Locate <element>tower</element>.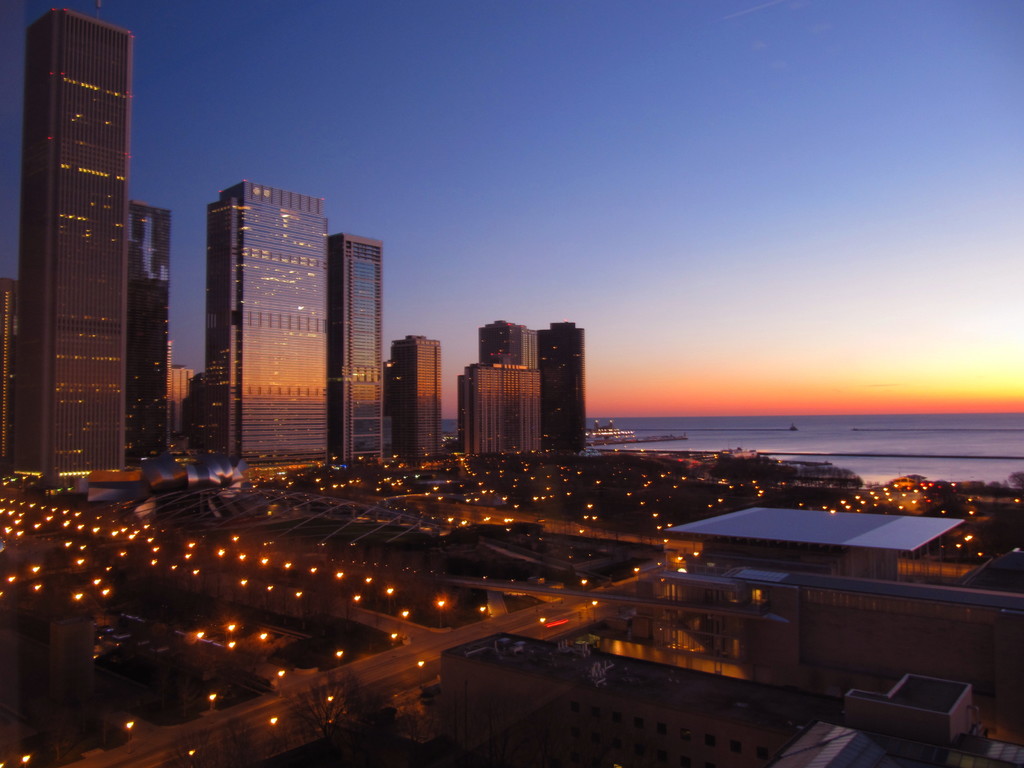
Bounding box: bbox=(123, 202, 170, 461).
